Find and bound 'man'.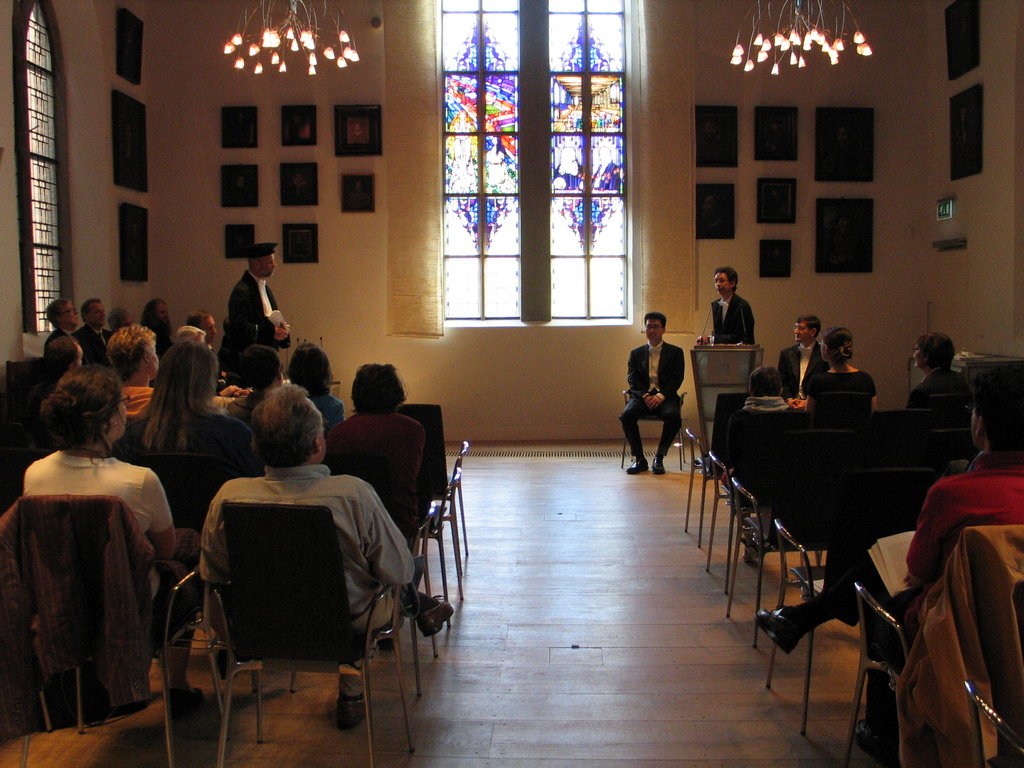
Bound: {"x1": 45, "y1": 291, "x2": 85, "y2": 351}.
